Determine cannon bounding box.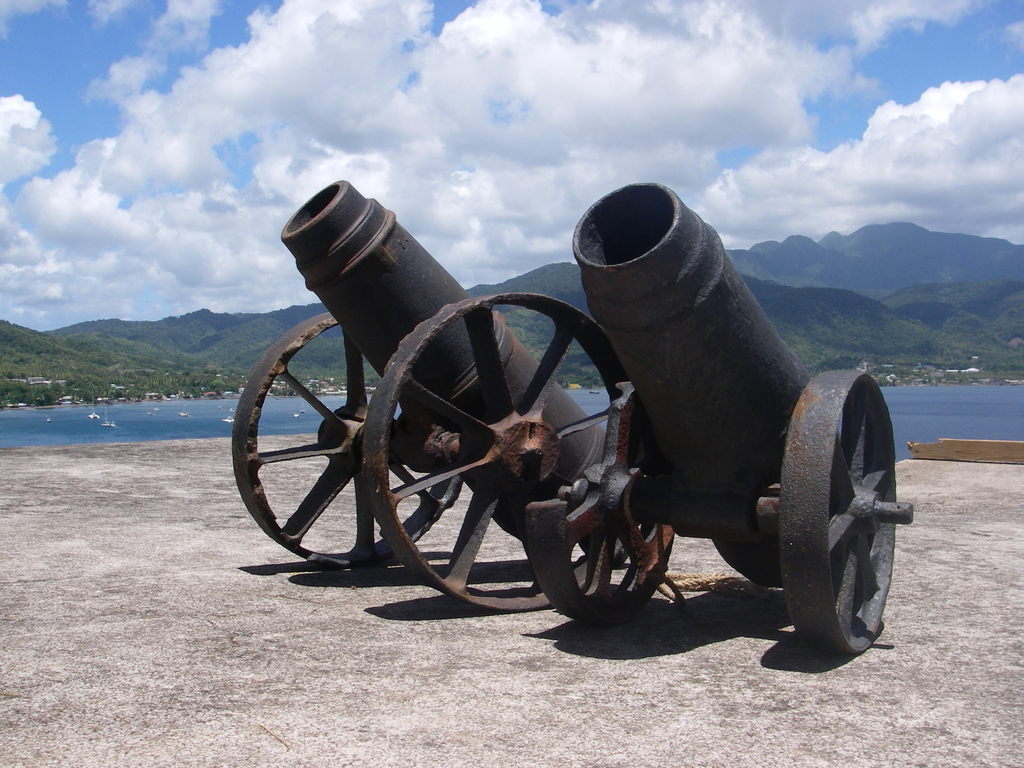
Determined: (x1=524, y1=180, x2=916, y2=654).
